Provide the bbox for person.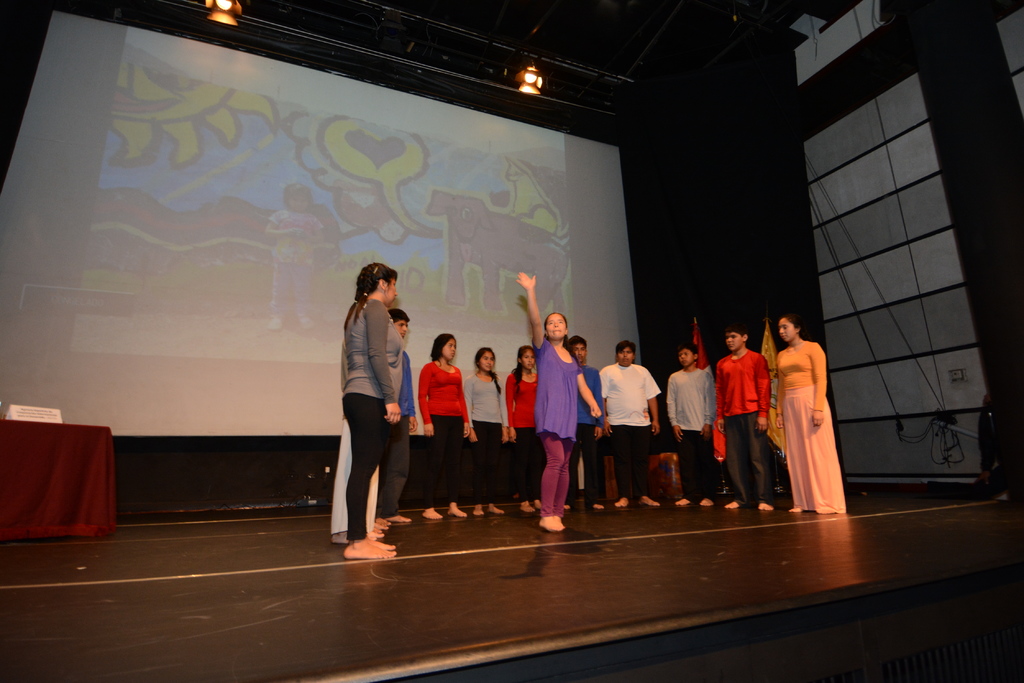
{"x1": 543, "y1": 334, "x2": 605, "y2": 514}.
